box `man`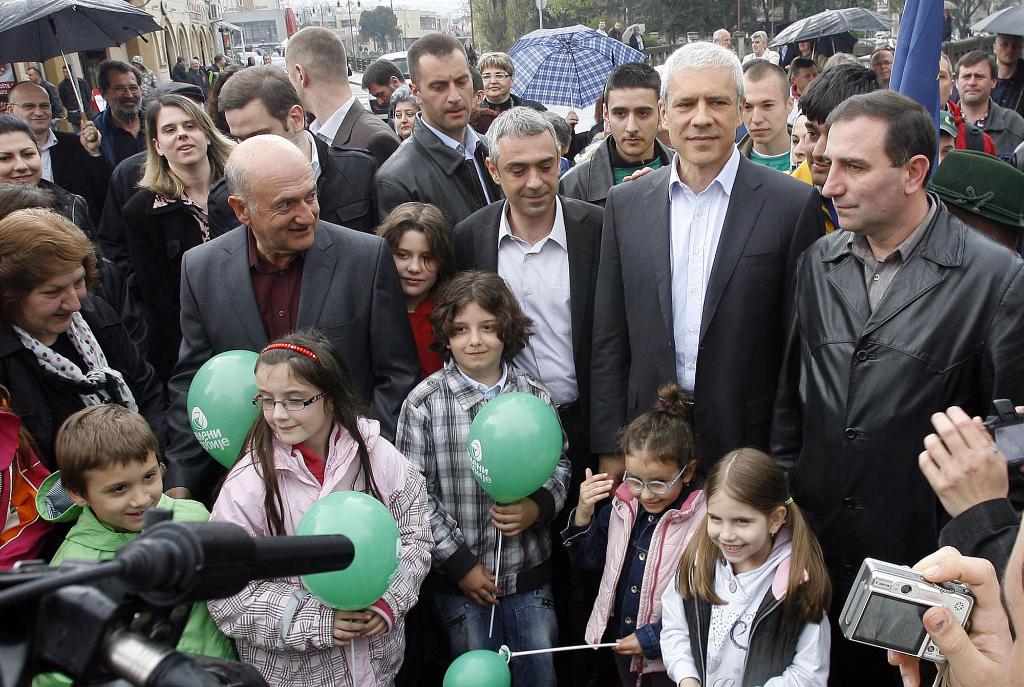
<region>762, 87, 1023, 686</region>
